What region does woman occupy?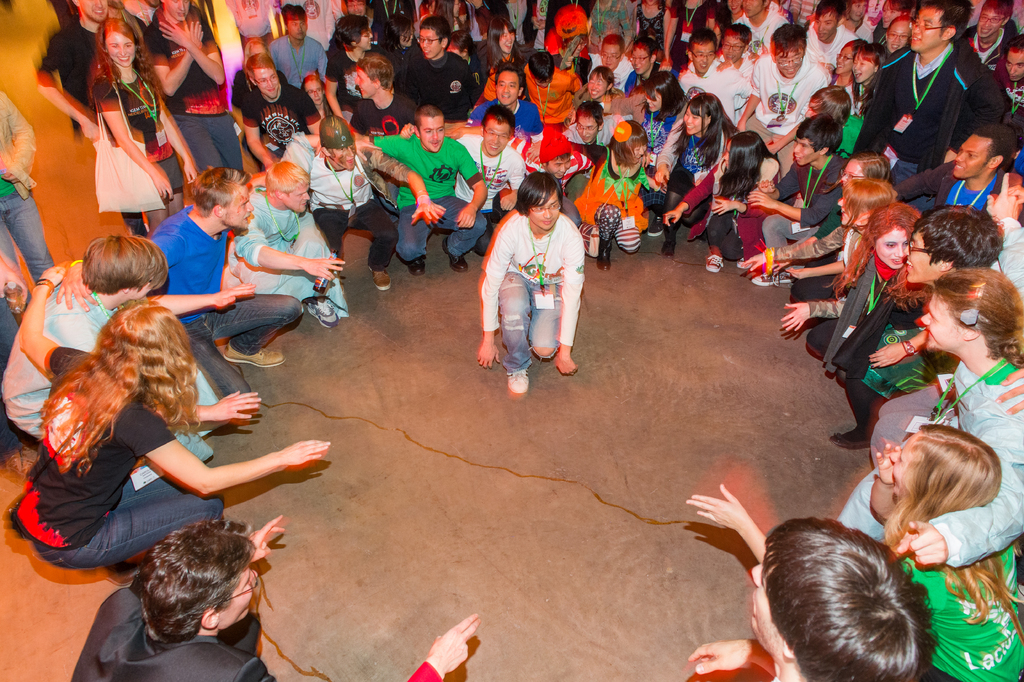
(x1=653, y1=95, x2=740, y2=239).
